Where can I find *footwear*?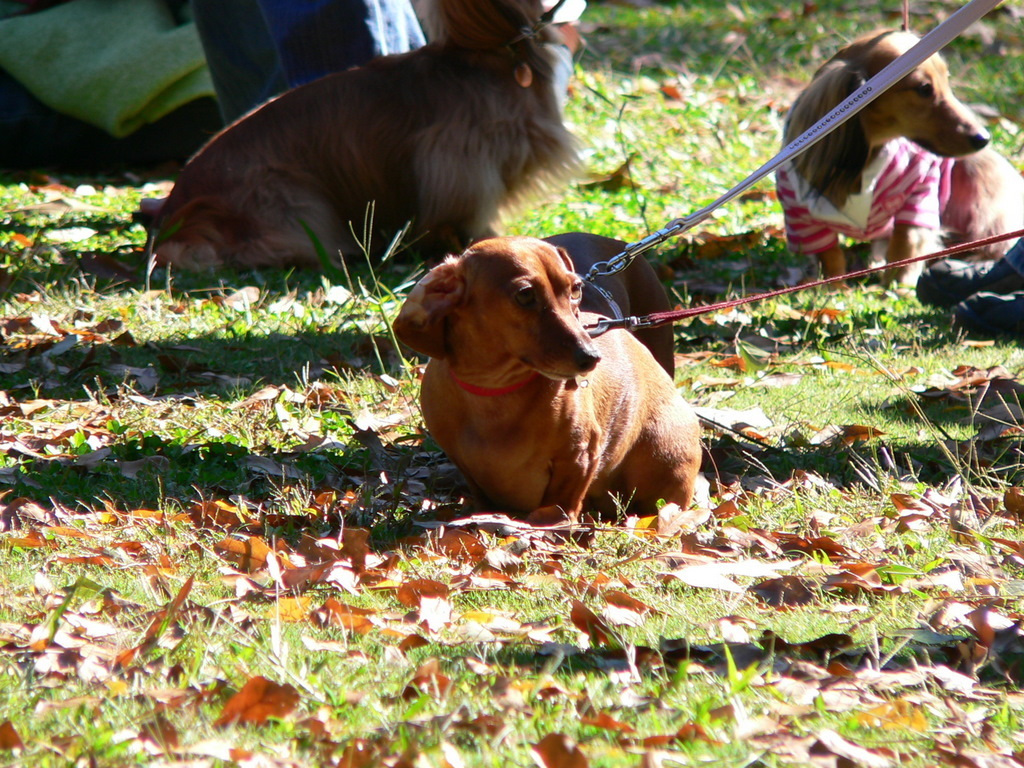
You can find it at l=911, t=256, r=1022, b=311.
